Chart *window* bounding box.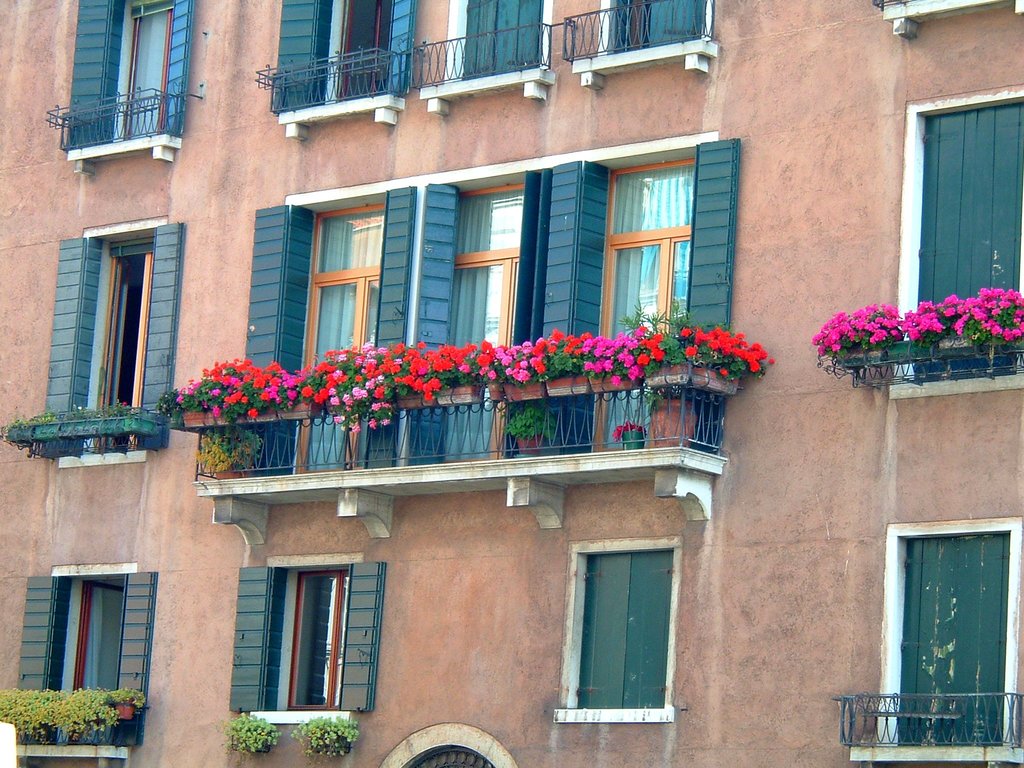
Charted: {"left": 52, "top": 0, "right": 171, "bottom": 168}.
